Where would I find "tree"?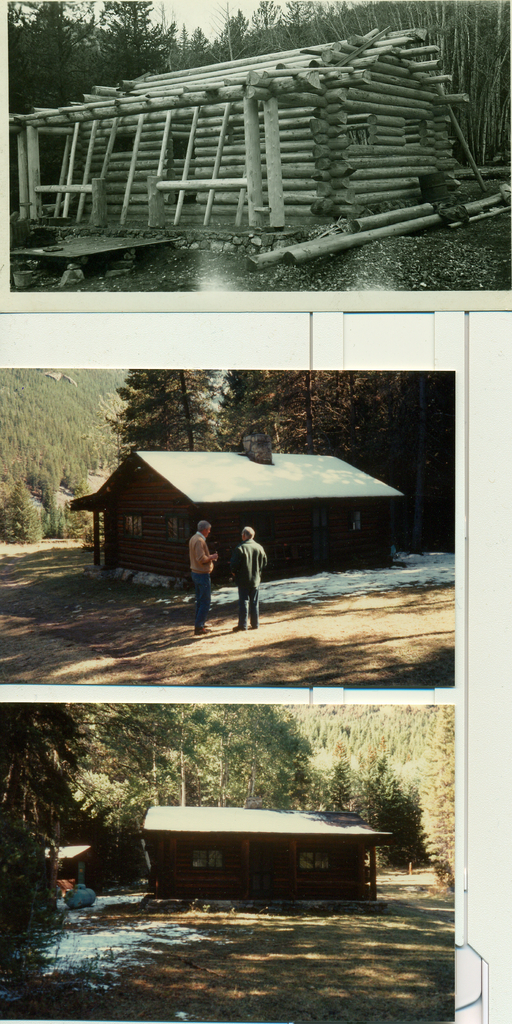
At 299:360:402:477.
